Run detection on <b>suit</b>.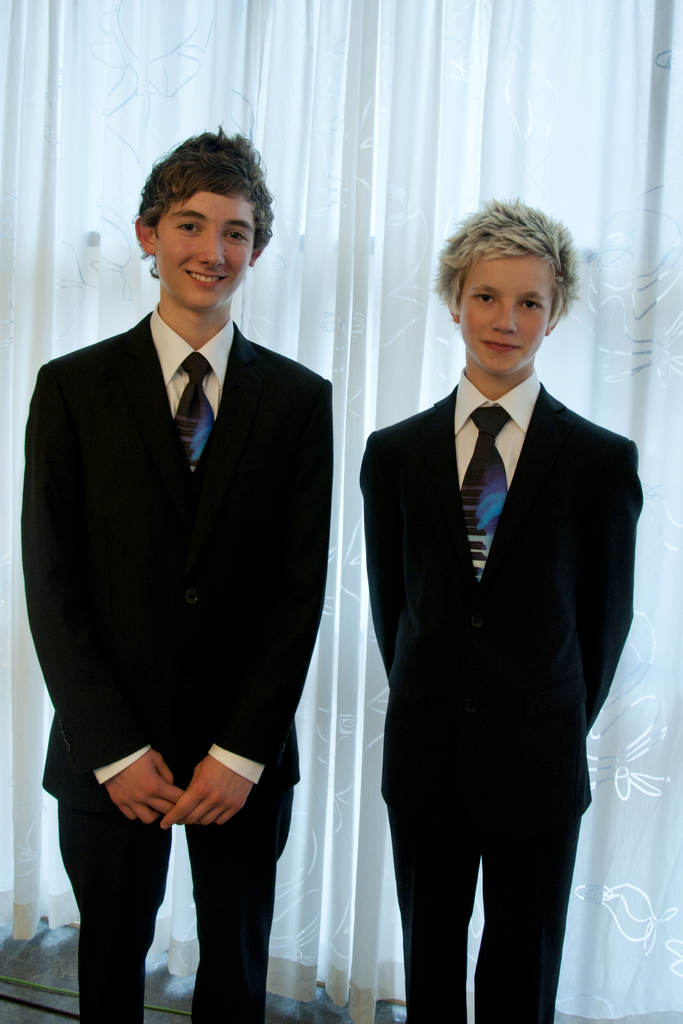
Result: bbox=[17, 306, 336, 1023].
